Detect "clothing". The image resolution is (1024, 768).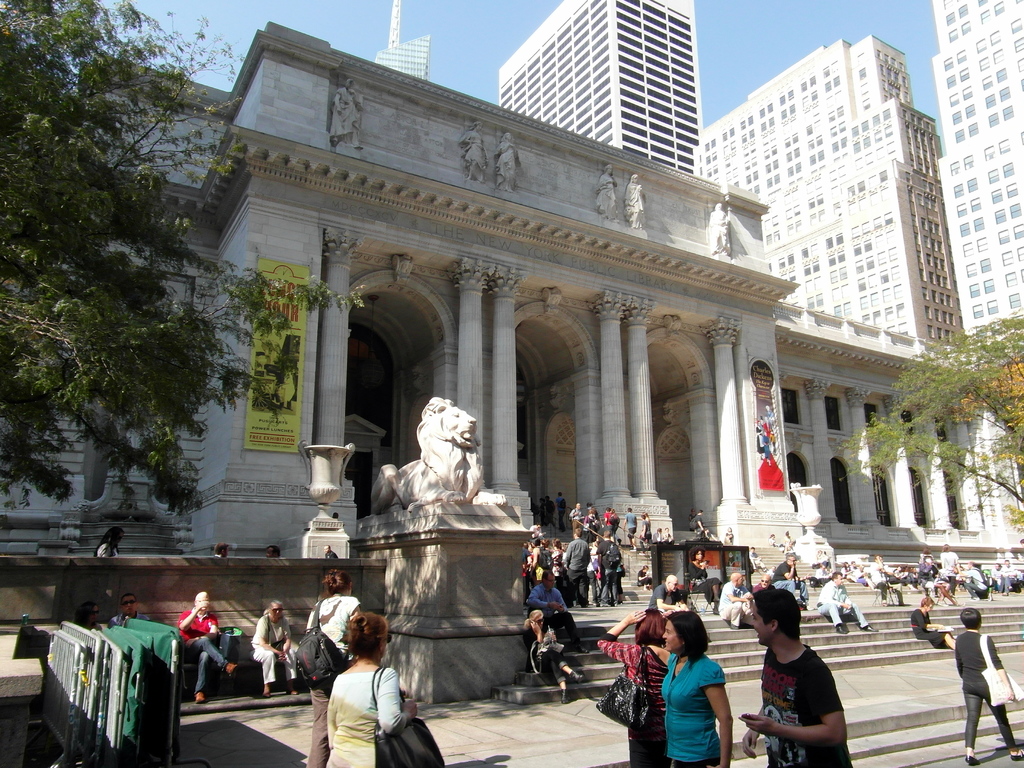
x1=176 y1=607 x2=234 y2=693.
